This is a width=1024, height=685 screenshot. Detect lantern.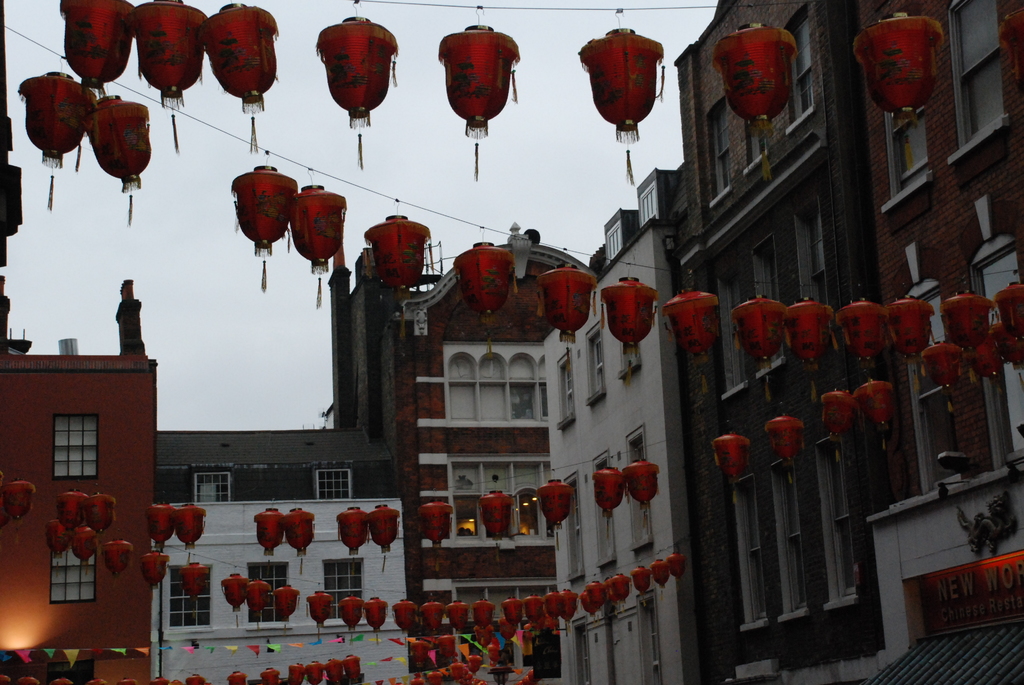
<box>605,264,660,378</box>.
